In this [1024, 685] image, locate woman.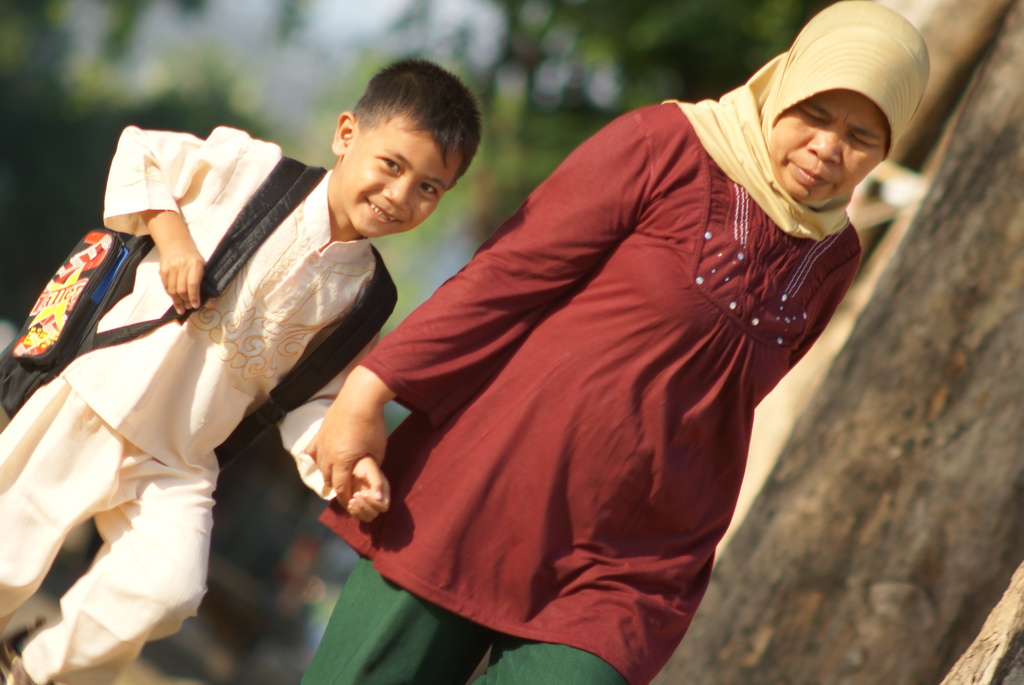
Bounding box: crop(287, 4, 922, 684).
